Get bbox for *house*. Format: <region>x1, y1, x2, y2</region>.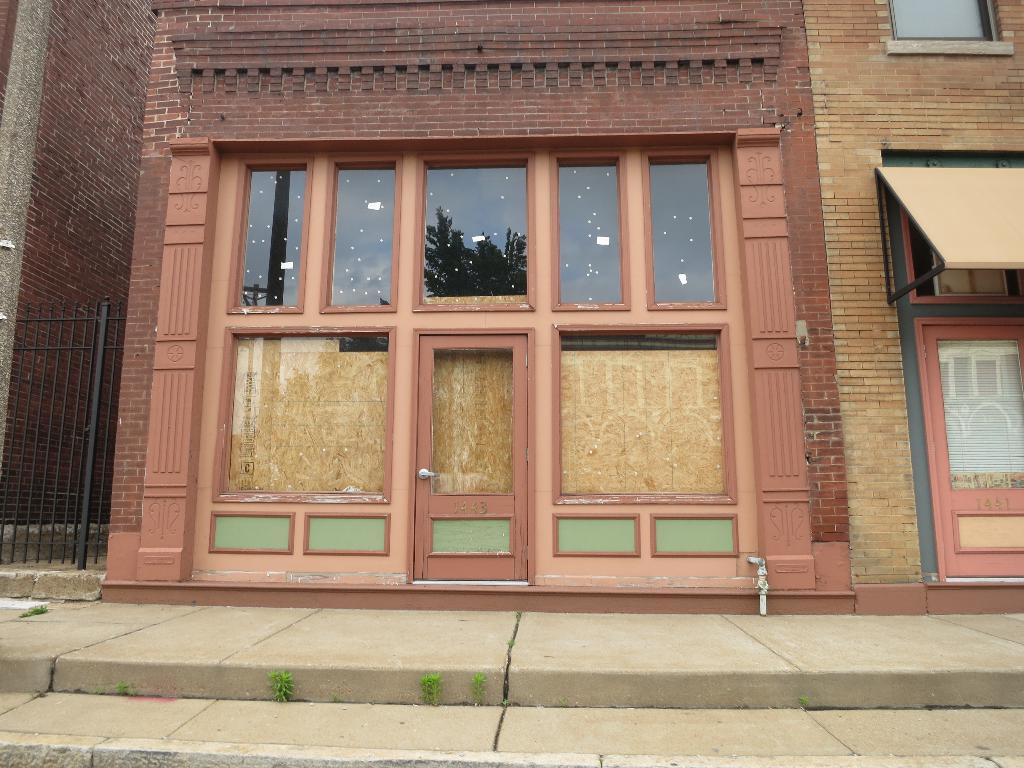
<region>99, 7, 849, 618</region>.
